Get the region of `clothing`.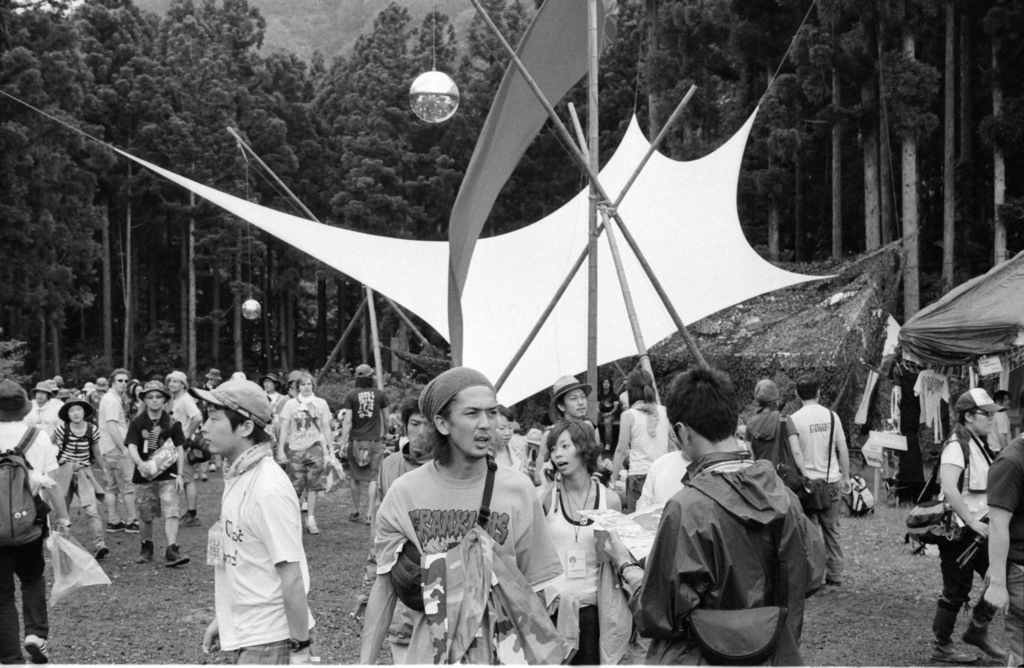
box=[790, 402, 856, 575].
